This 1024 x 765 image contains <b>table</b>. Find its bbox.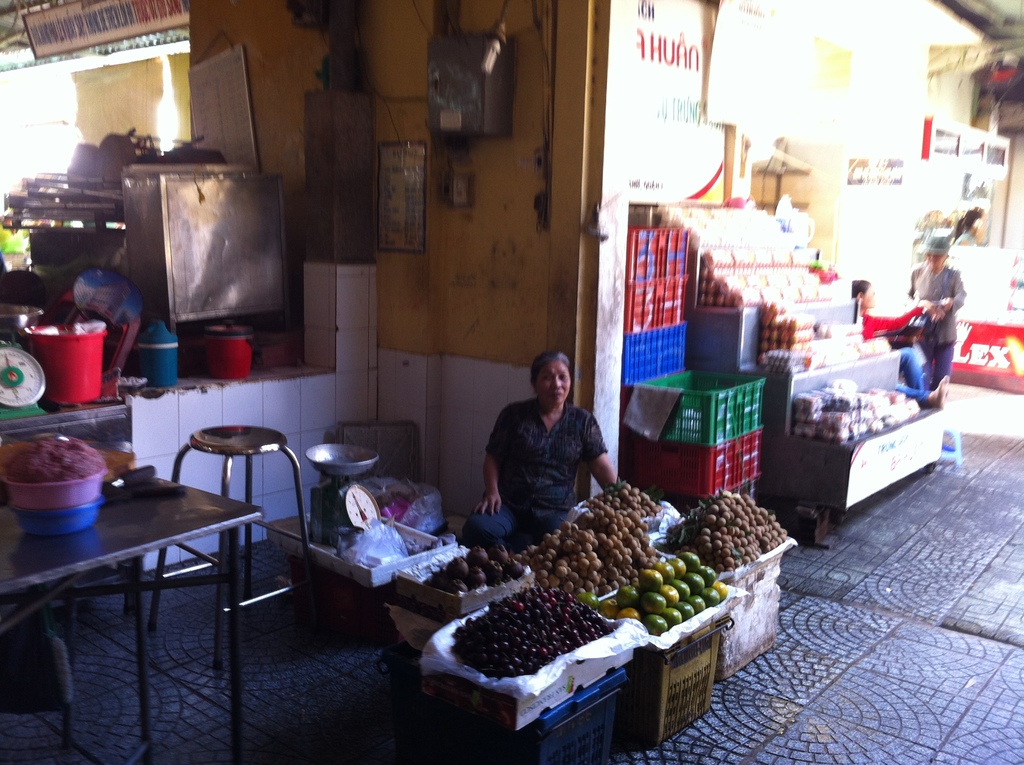
(left=0, top=472, right=267, bottom=696).
